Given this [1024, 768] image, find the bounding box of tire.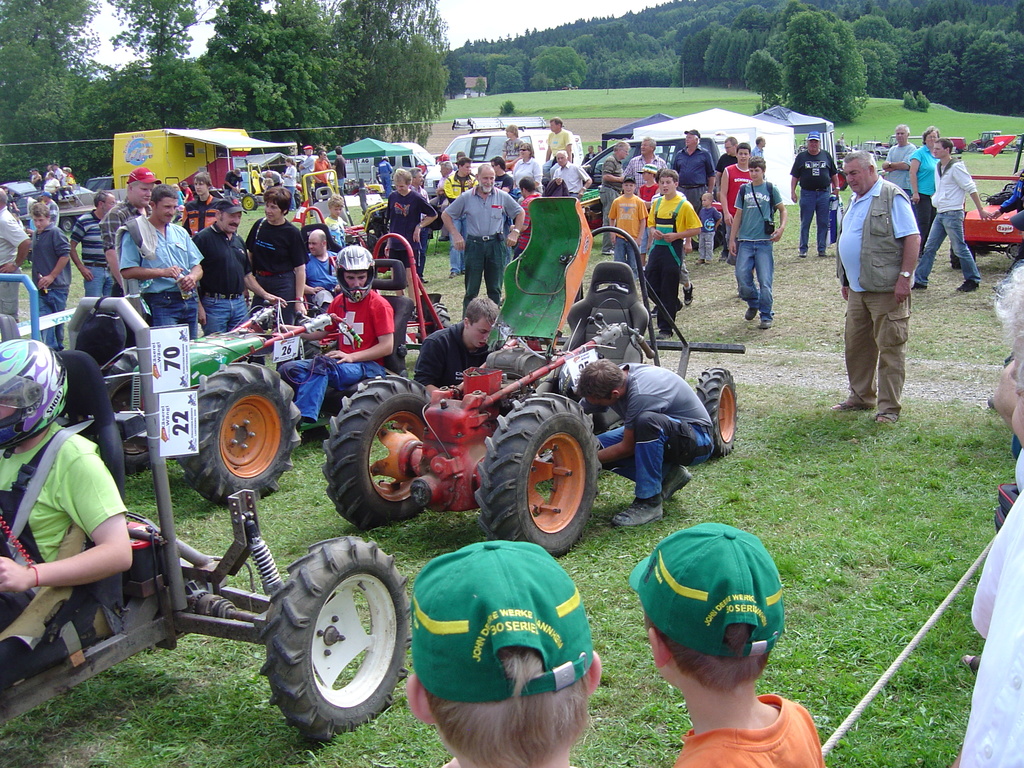
[x1=982, y1=139, x2=995, y2=150].
